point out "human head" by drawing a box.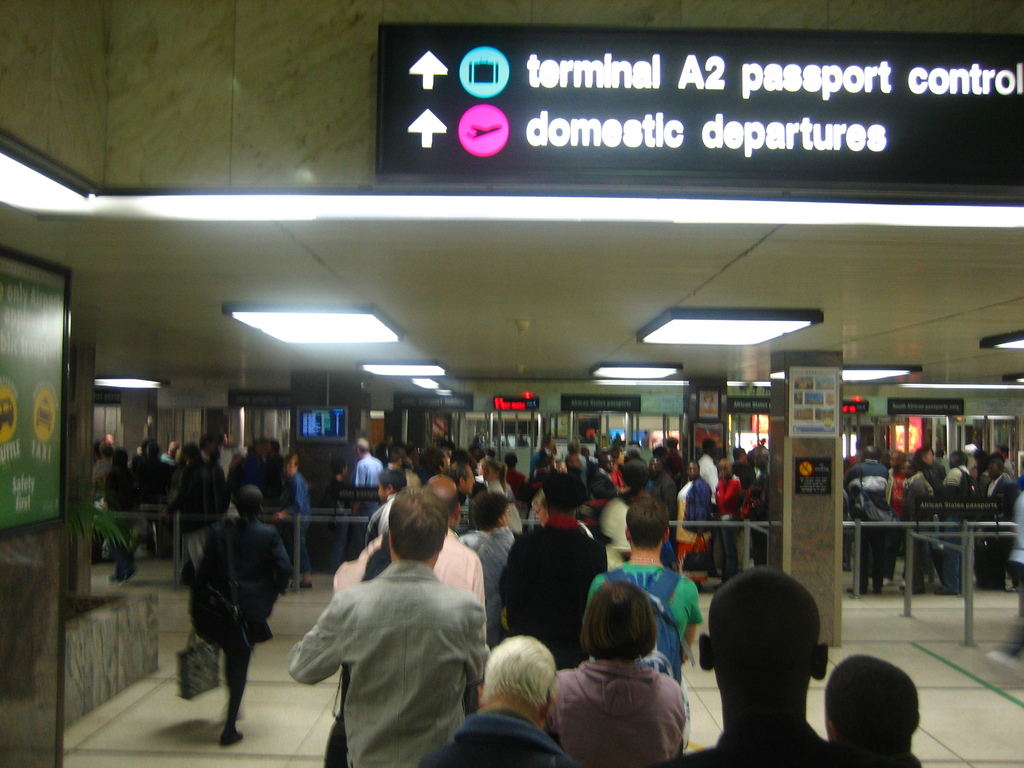
<box>482,638,556,710</box>.
